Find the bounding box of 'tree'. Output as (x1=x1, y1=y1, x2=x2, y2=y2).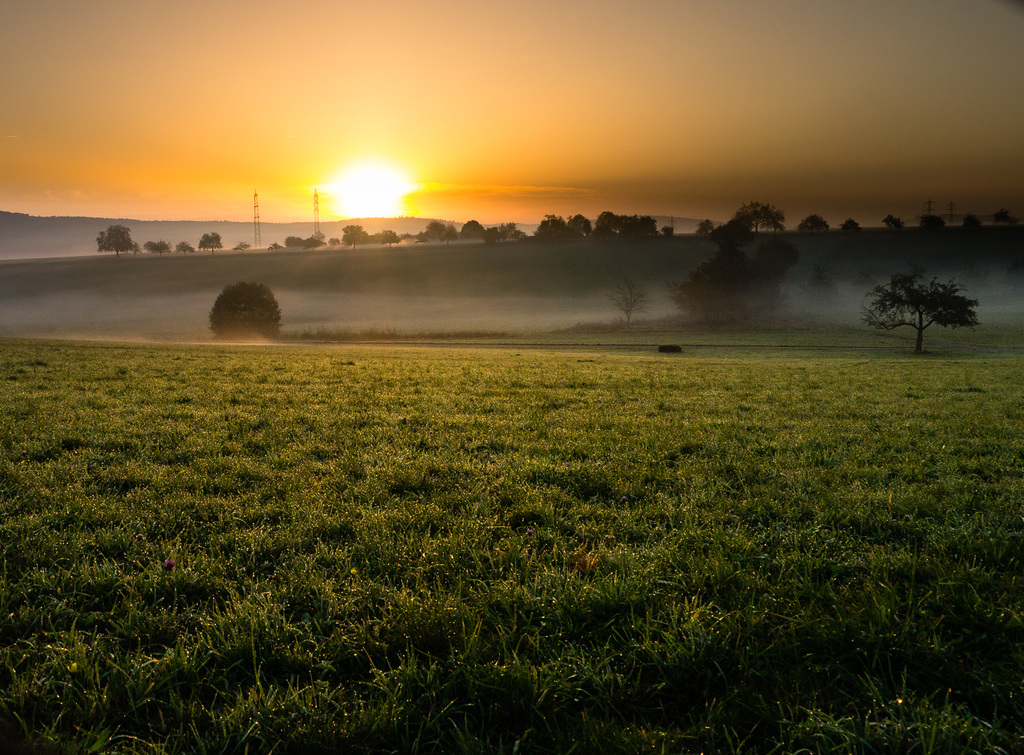
(x1=840, y1=217, x2=863, y2=231).
